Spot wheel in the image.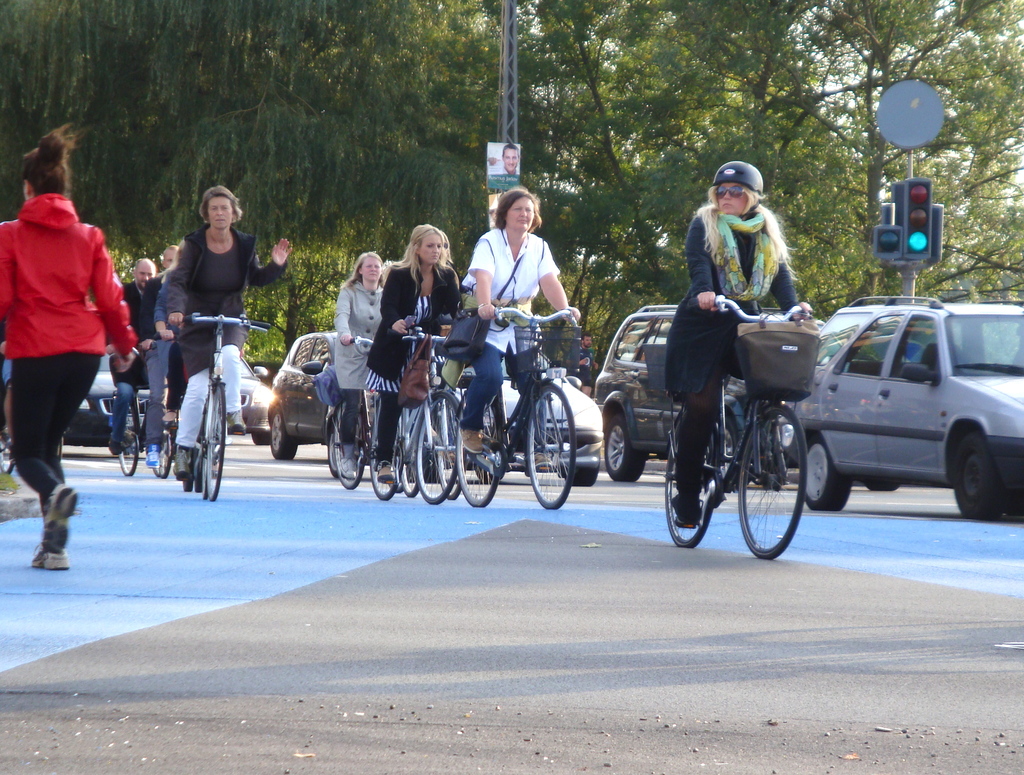
wheel found at [x1=433, y1=394, x2=464, y2=494].
